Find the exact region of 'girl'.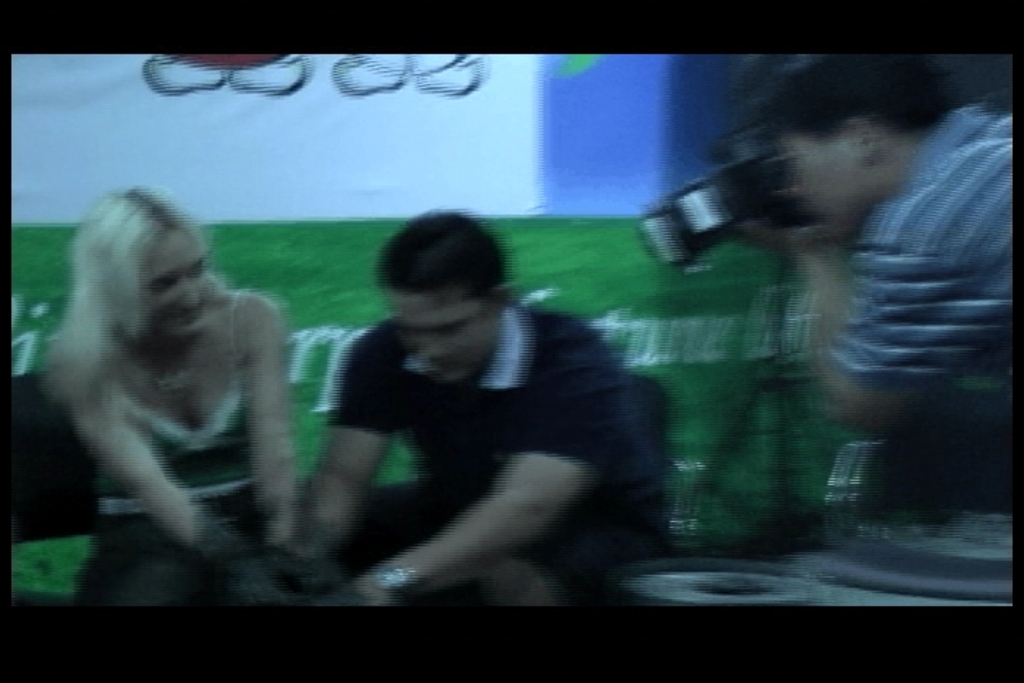
Exact region: bbox(38, 192, 307, 615).
